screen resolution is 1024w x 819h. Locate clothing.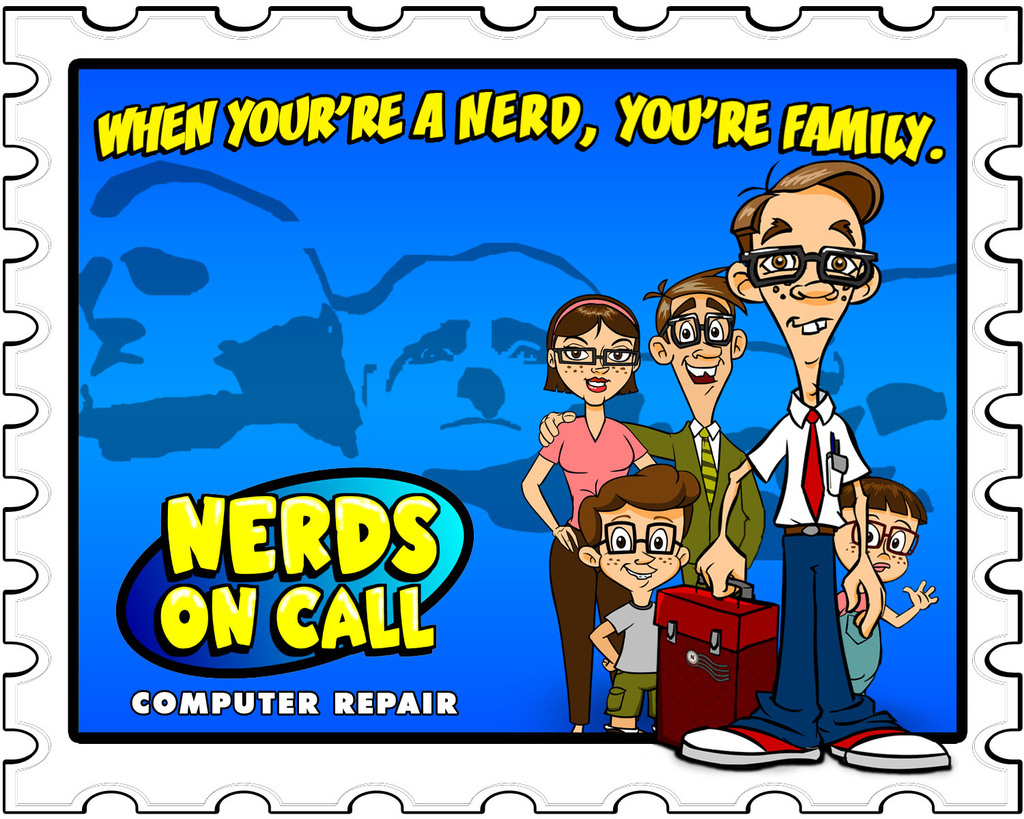
603 601 662 718.
